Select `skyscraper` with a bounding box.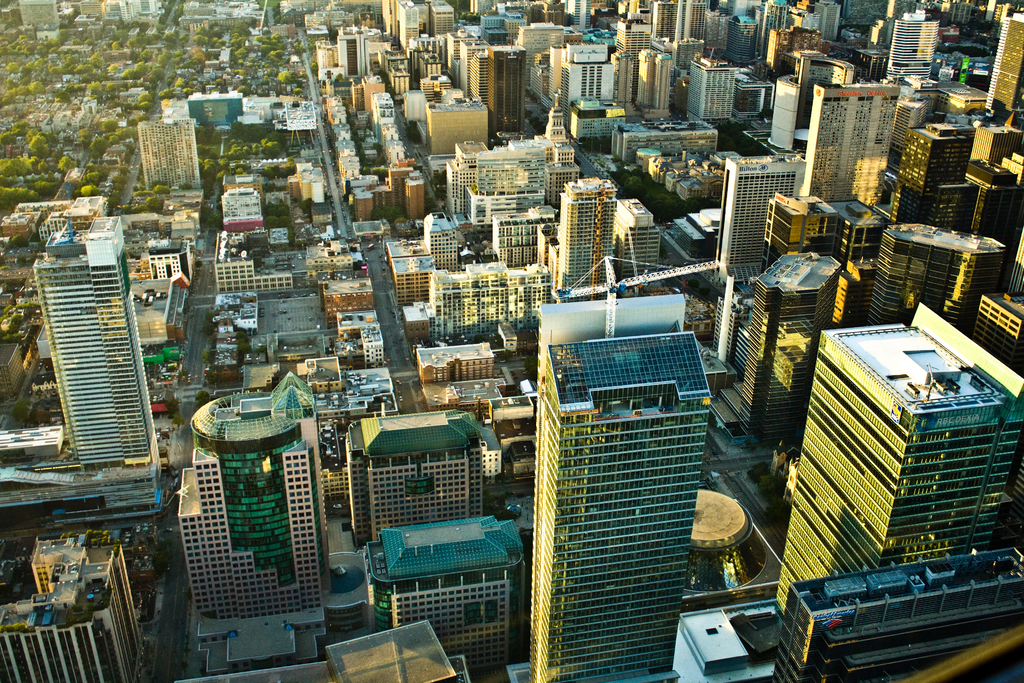
(521,286,733,676).
